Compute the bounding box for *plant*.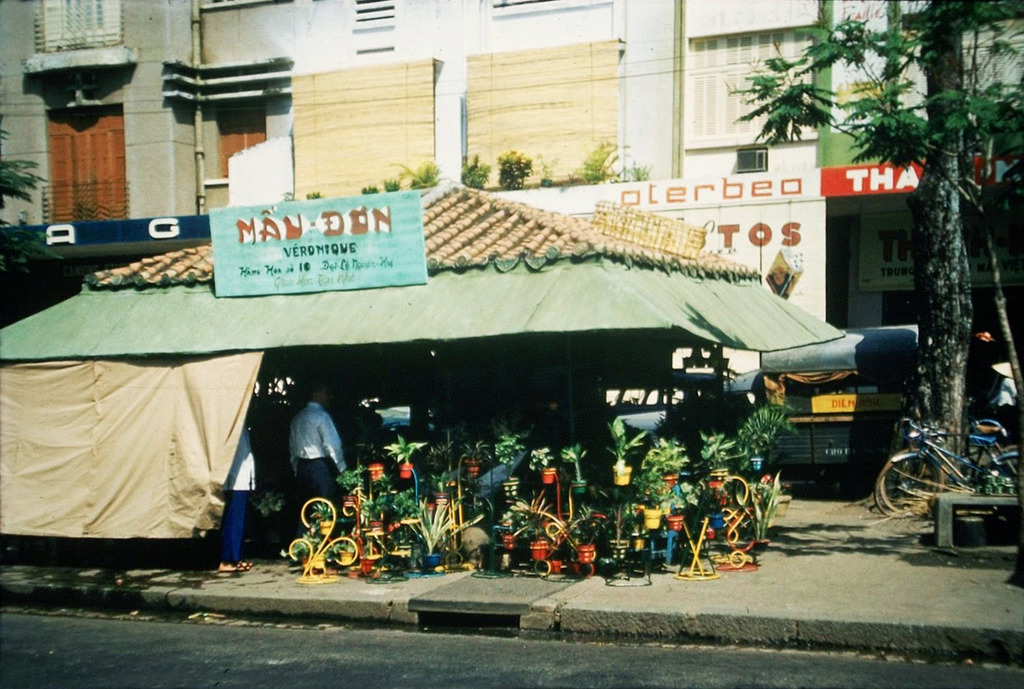
x1=641 y1=433 x2=690 y2=475.
